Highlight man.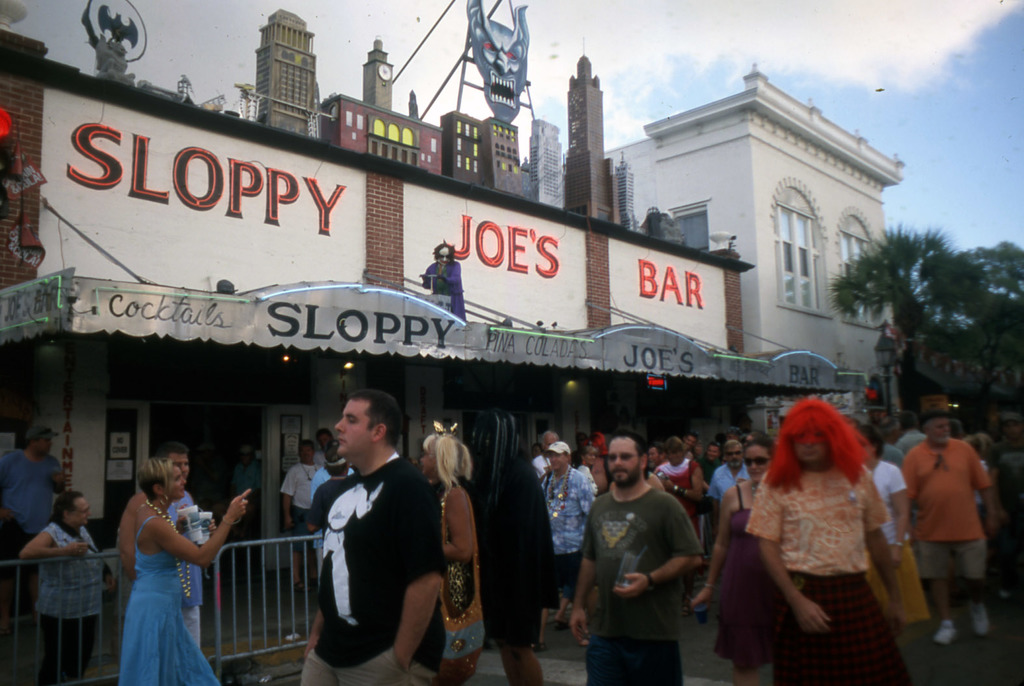
Highlighted region: [left=653, top=444, right=669, bottom=471].
